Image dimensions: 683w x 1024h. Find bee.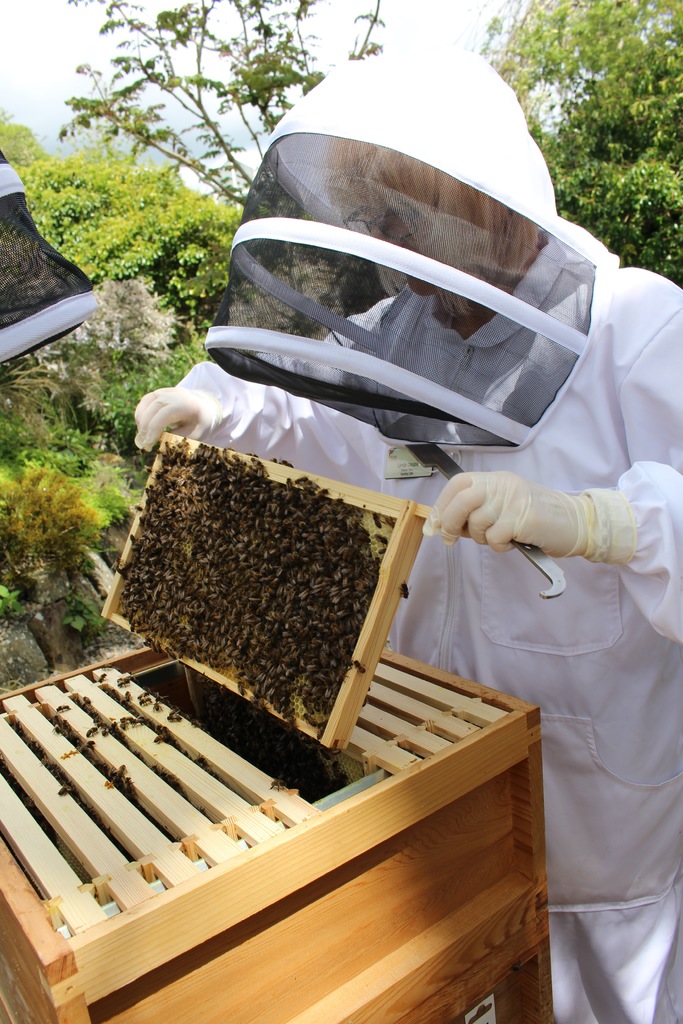
x1=168, y1=710, x2=184, y2=720.
